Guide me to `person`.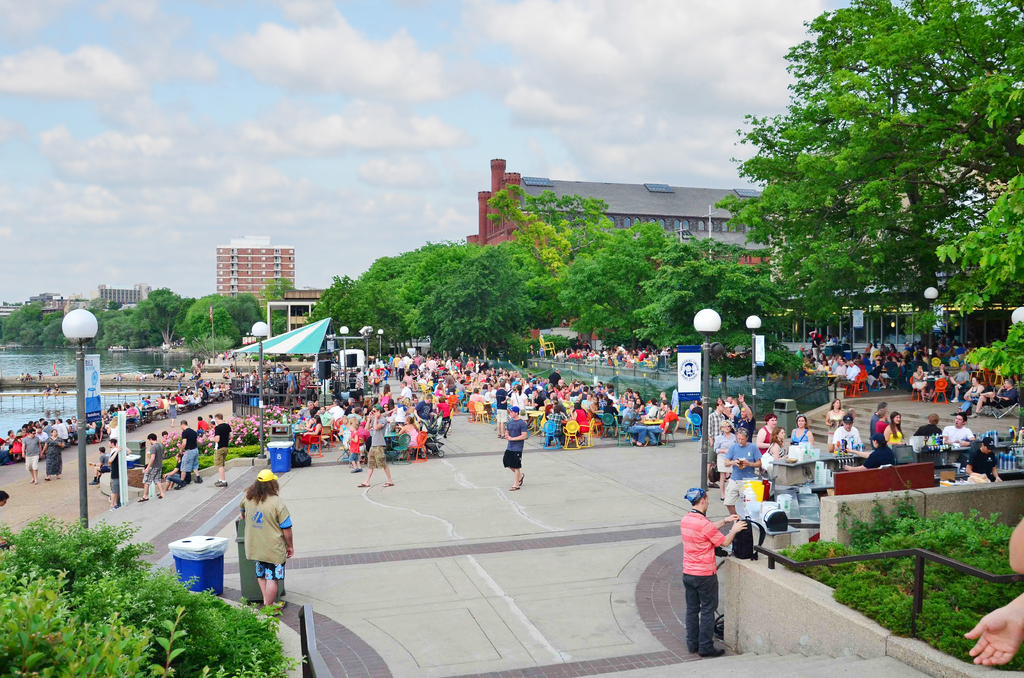
Guidance: bbox=[244, 467, 292, 609].
